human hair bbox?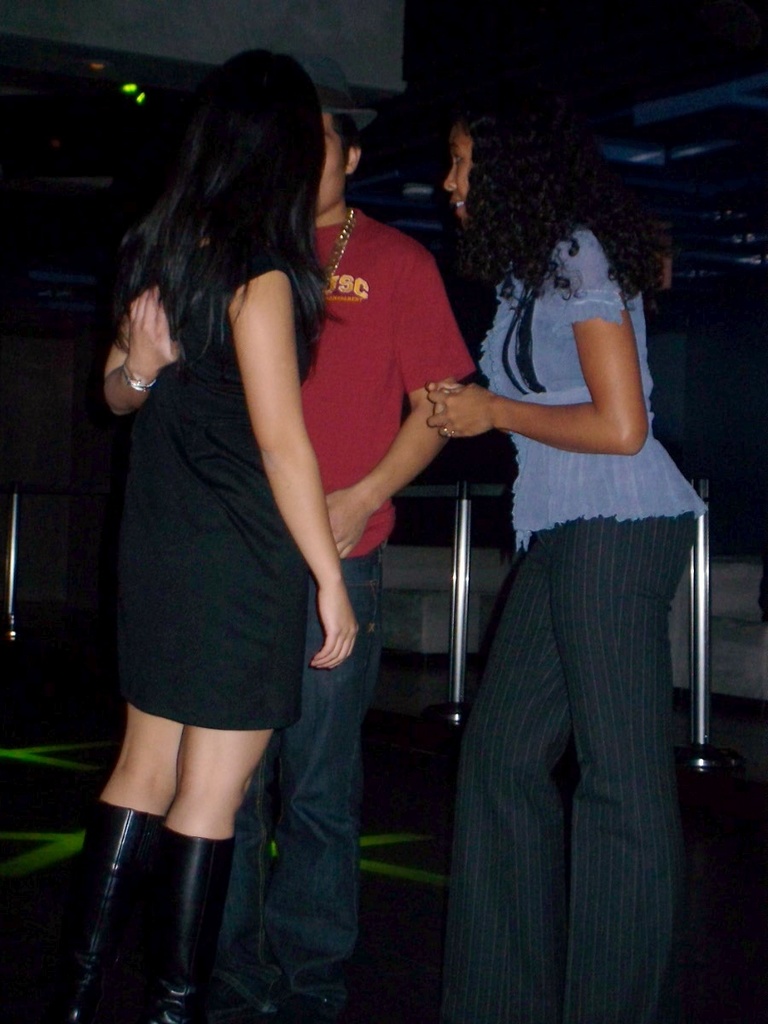
[x1=463, y1=92, x2=646, y2=299]
